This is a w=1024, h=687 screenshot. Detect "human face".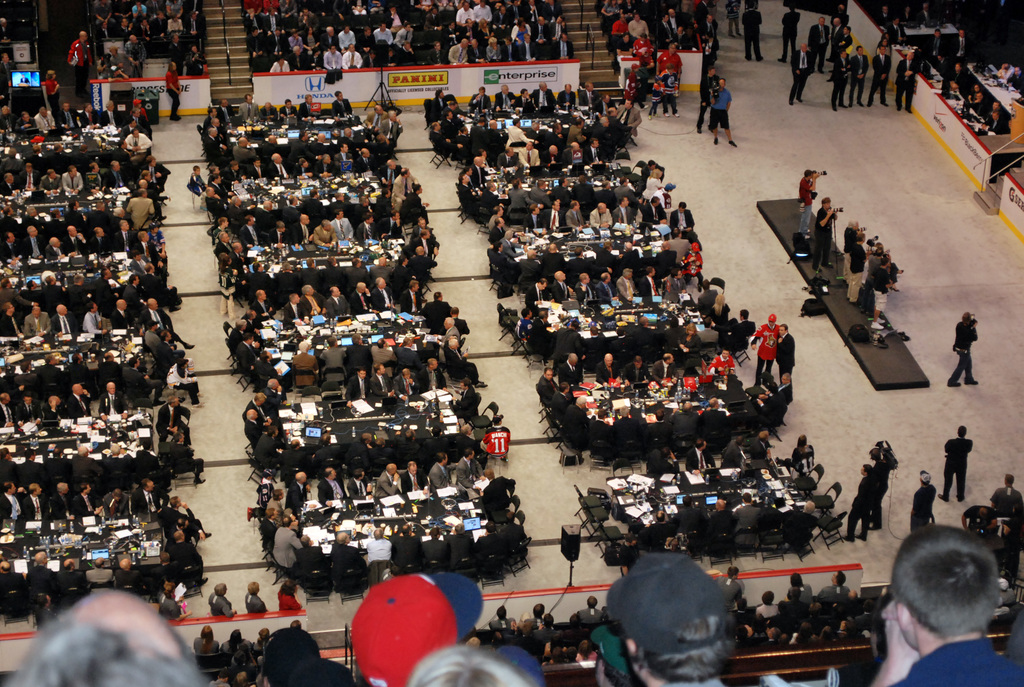
(left=65, top=486, right=69, bottom=494).
